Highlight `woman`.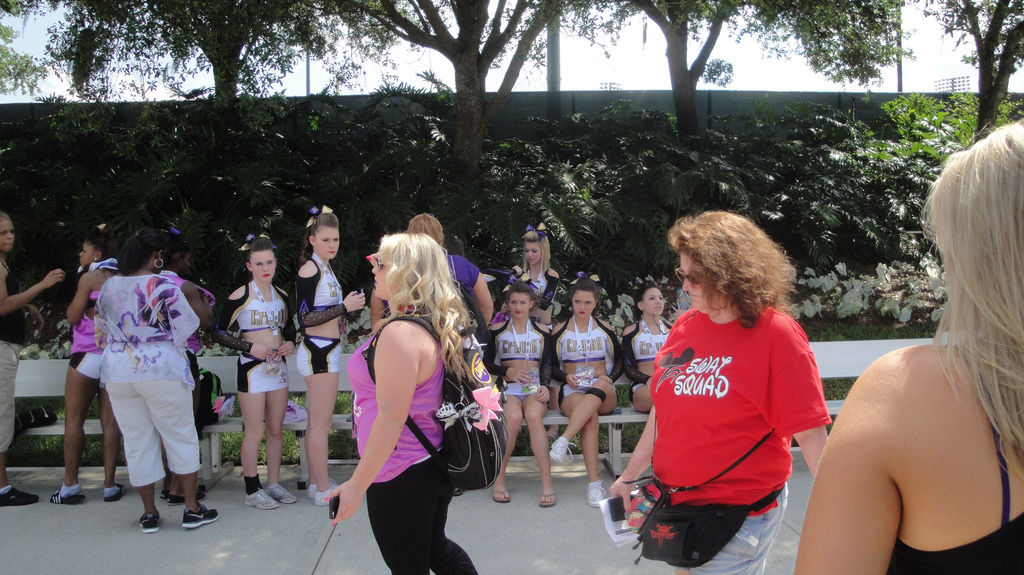
Highlighted region: region(0, 210, 72, 510).
